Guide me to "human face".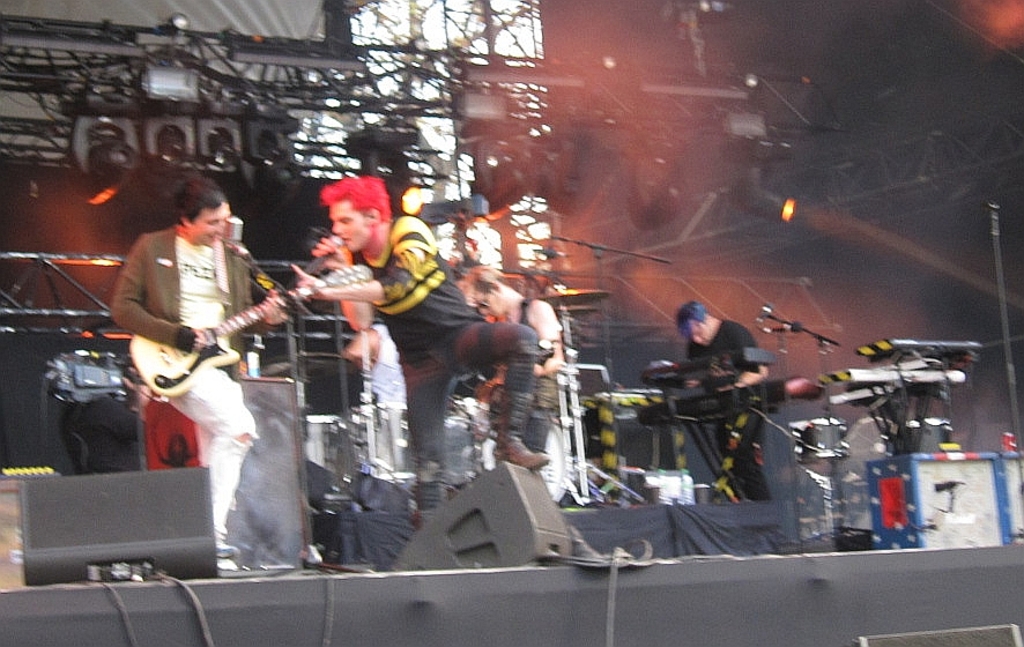
Guidance: <region>329, 198, 371, 252</region>.
